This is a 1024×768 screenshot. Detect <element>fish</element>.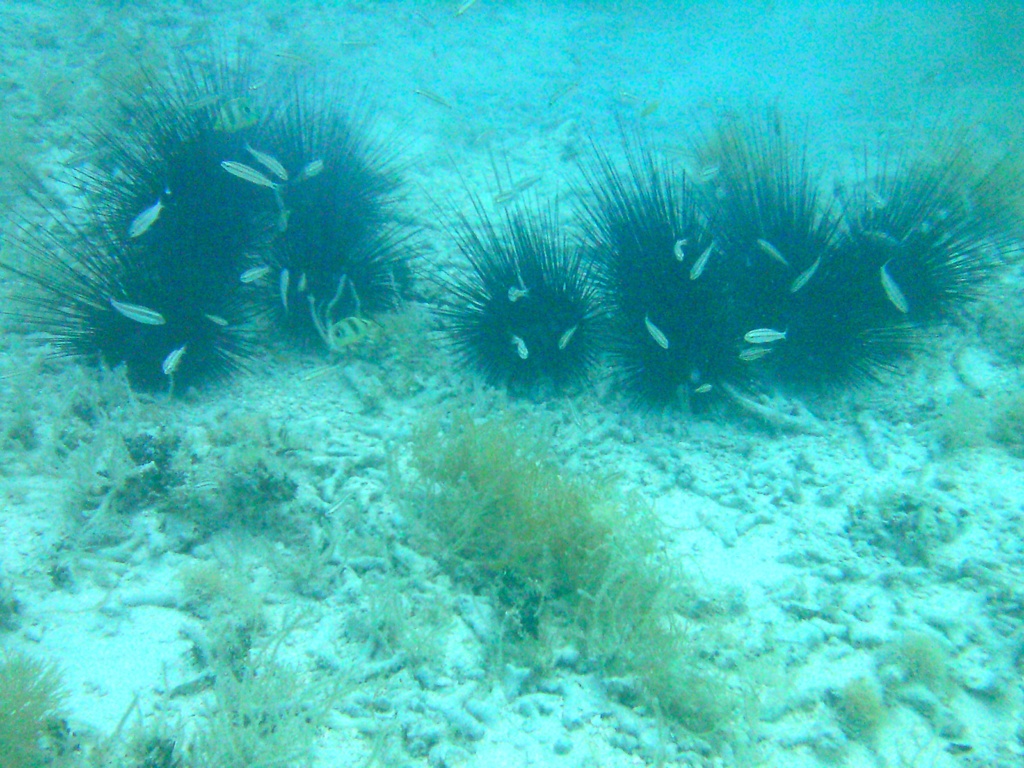
641:312:674:352.
